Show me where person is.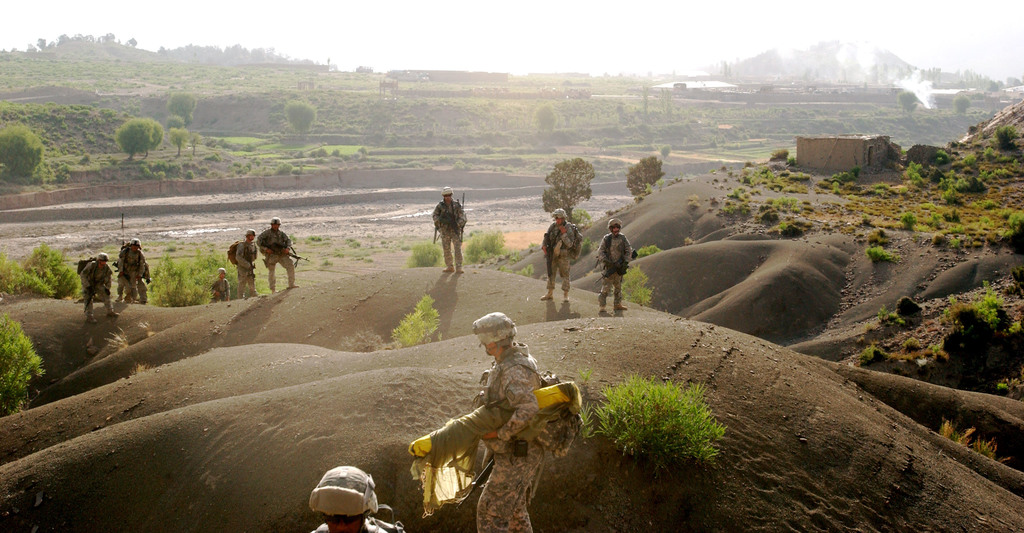
person is at box=[81, 250, 118, 328].
